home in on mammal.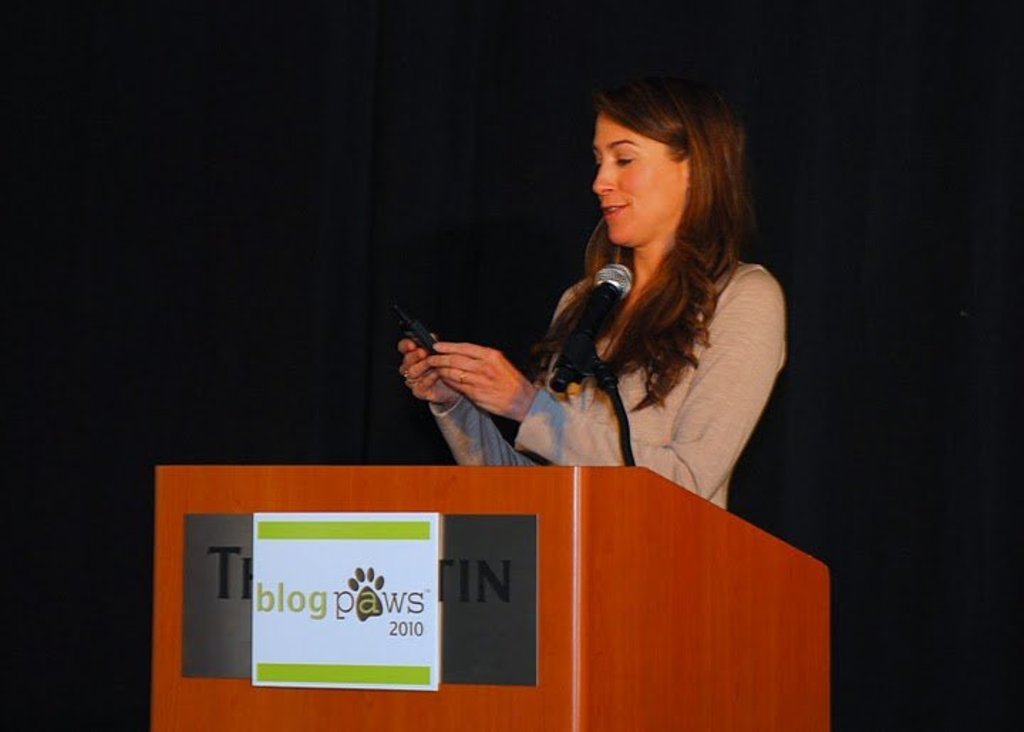
Homed in at crop(398, 102, 798, 499).
